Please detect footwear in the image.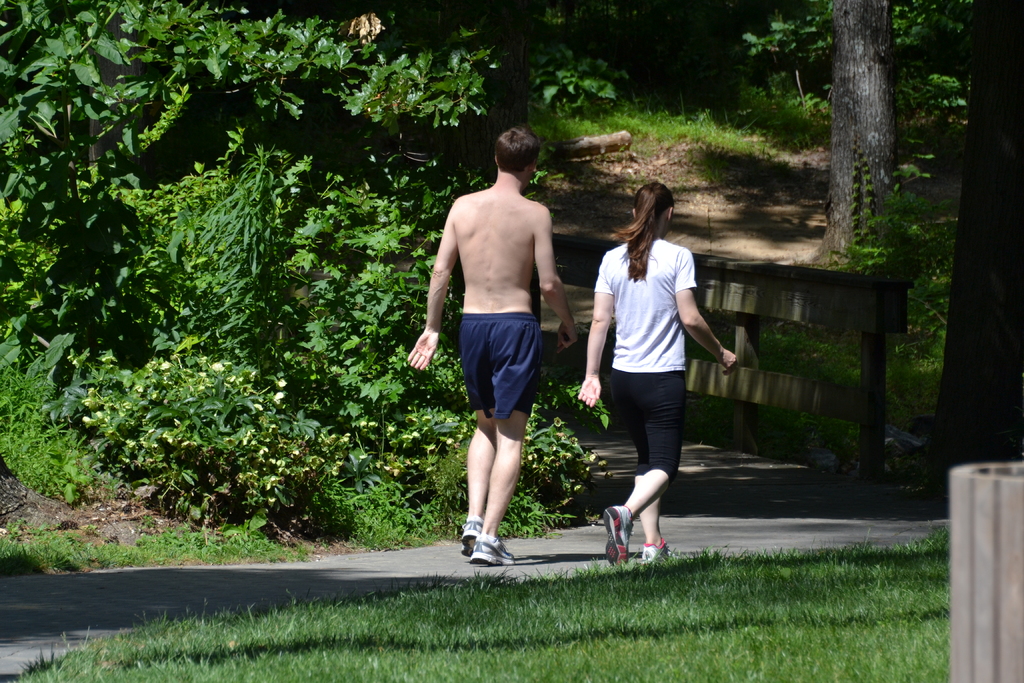
detection(458, 518, 482, 557).
